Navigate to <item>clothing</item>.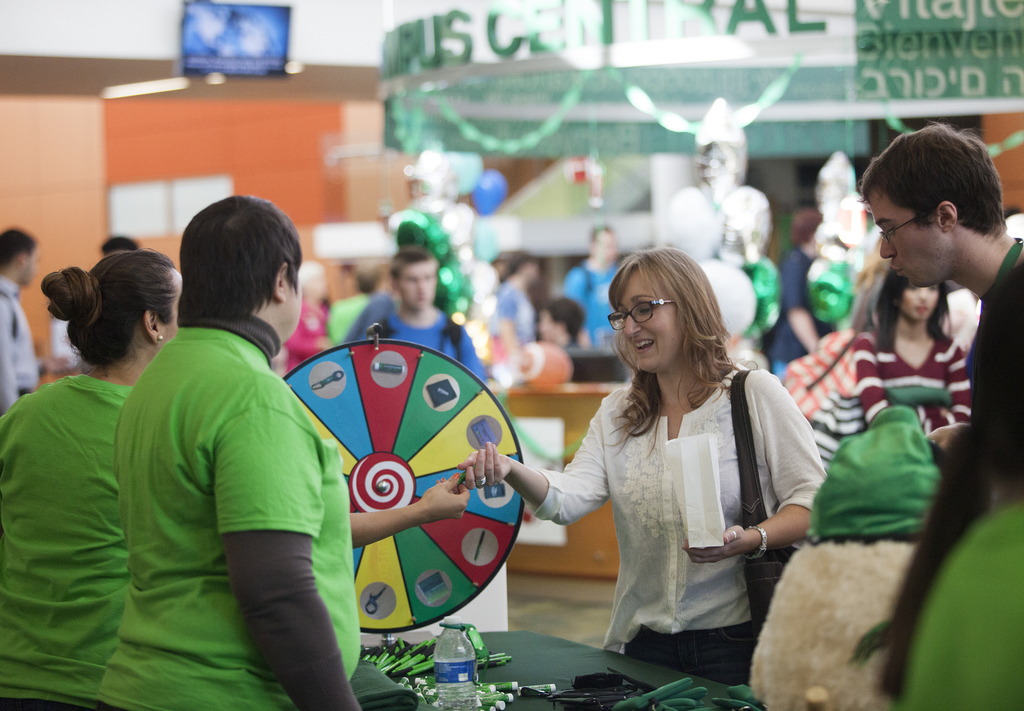
Navigation target: region(533, 327, 810, 679).
